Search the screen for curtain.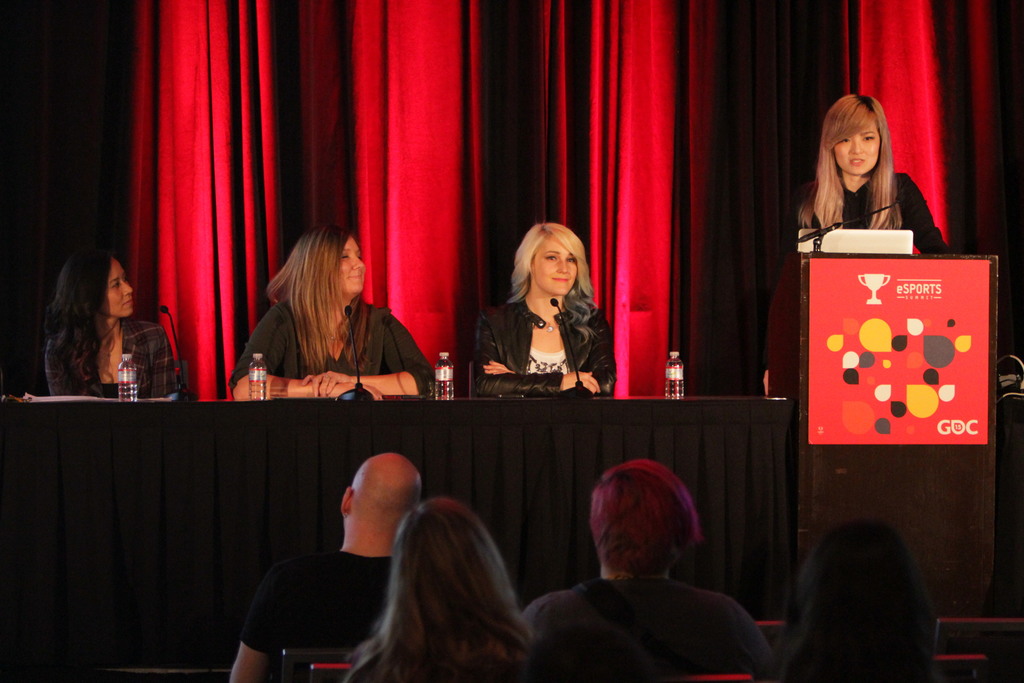
Found at crop(0, 0, 677, 370).
